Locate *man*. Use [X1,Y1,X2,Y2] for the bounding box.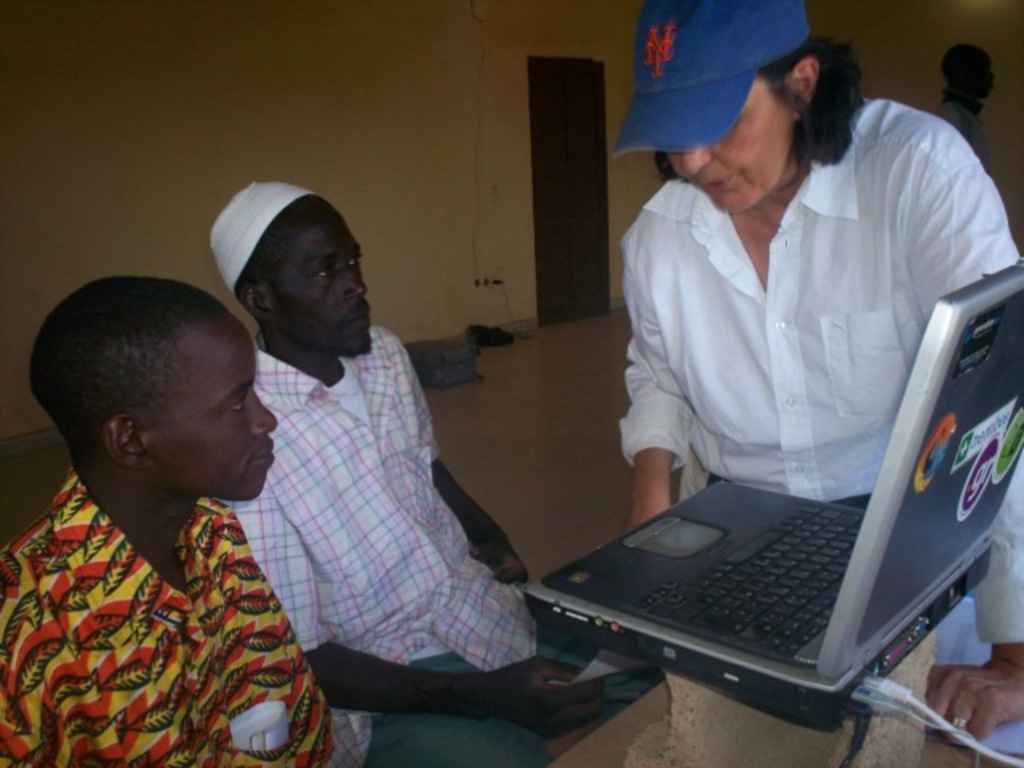
[629,0,1022,742].
